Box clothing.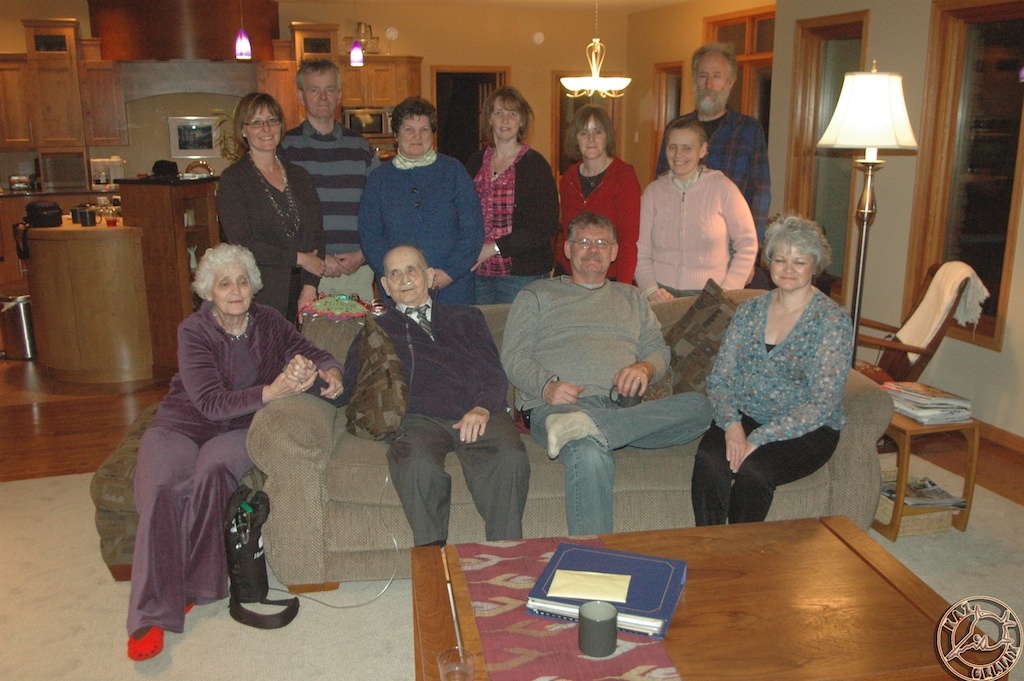
[483,145,553,303].
